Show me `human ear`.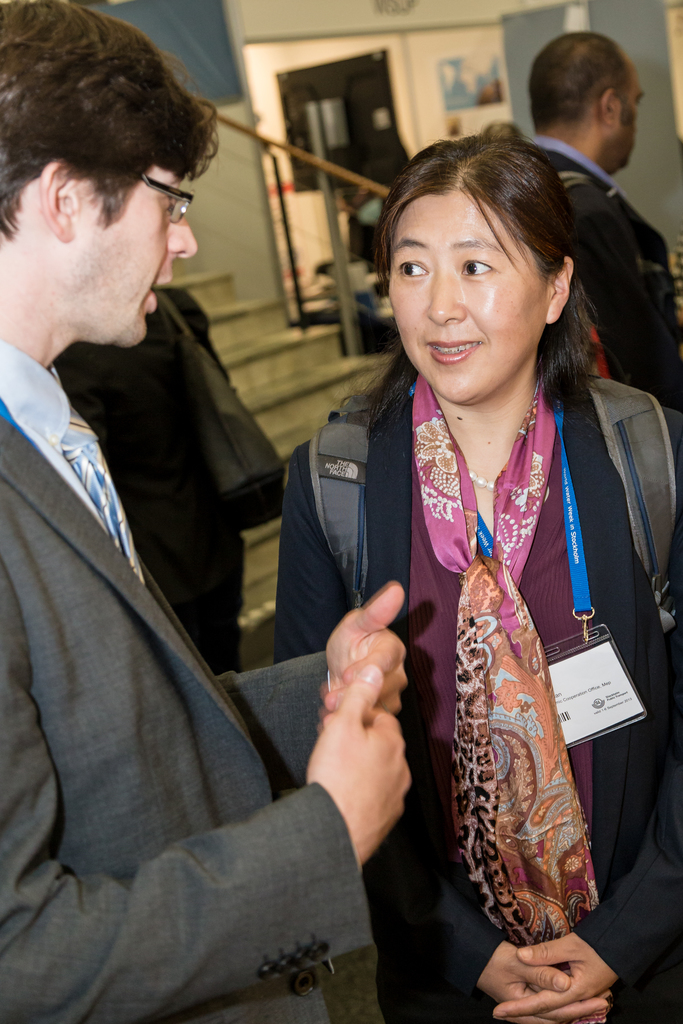
`human ear` is here: l=40, t=161, r=72, b=243.
